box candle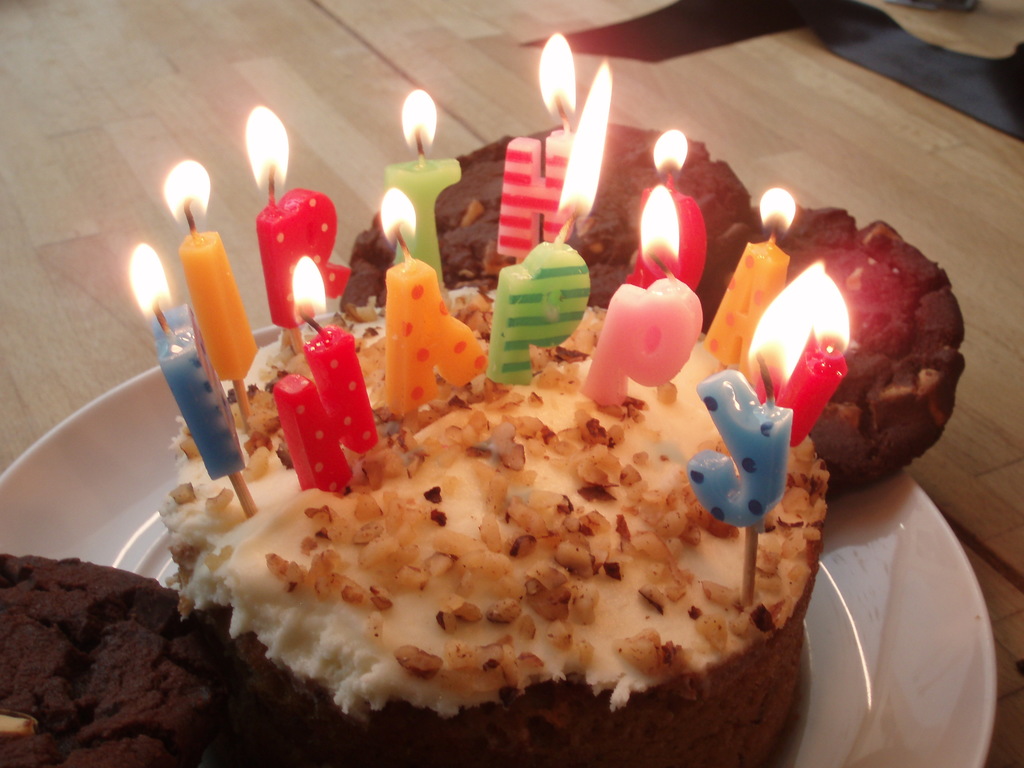
box=[385, 86, 460, 301]
